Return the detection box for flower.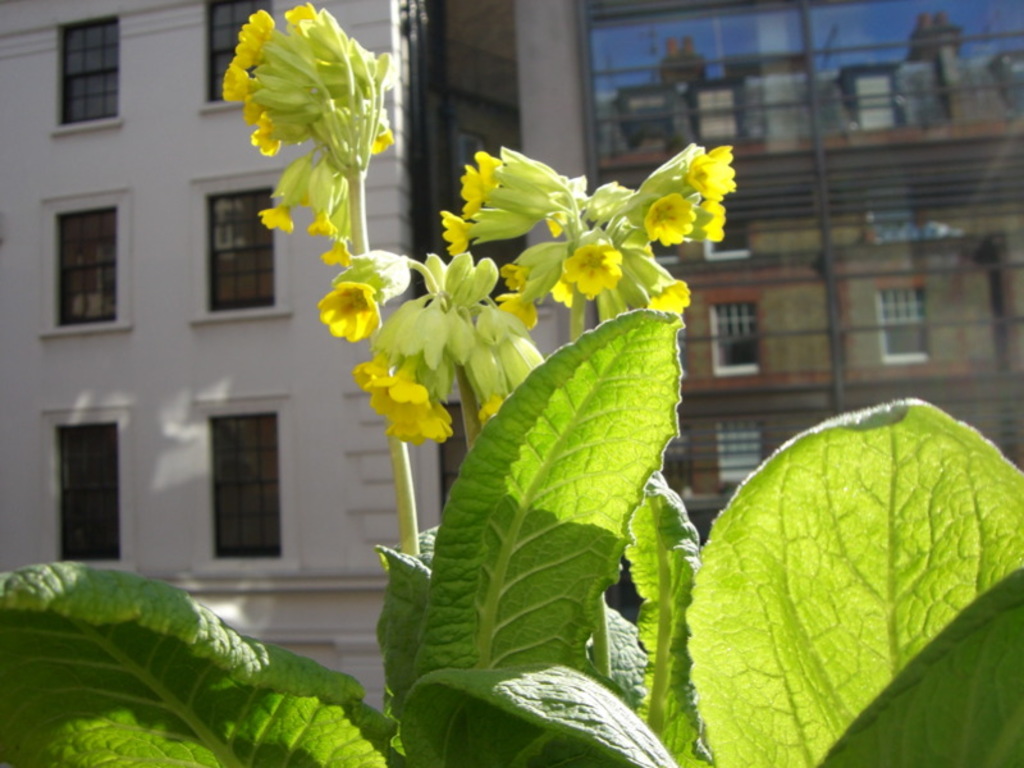
rect(547, 209, 567, 238).
